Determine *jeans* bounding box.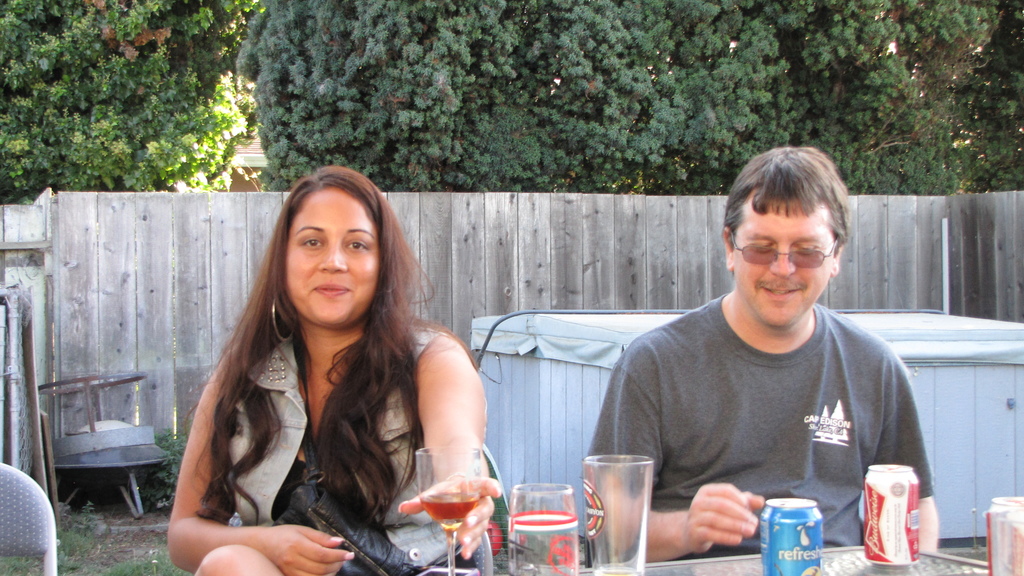
Determined: x1=227, y1=321, x2=469, y2=575.
